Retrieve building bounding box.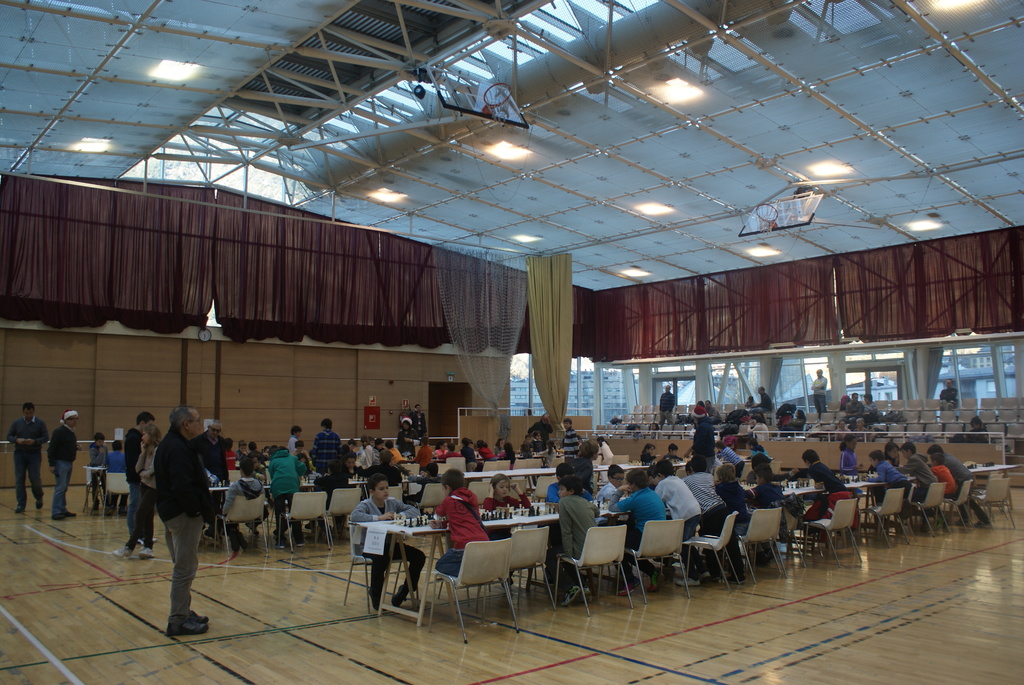
Bounding box: Rect(511, 367, 636, 429).
